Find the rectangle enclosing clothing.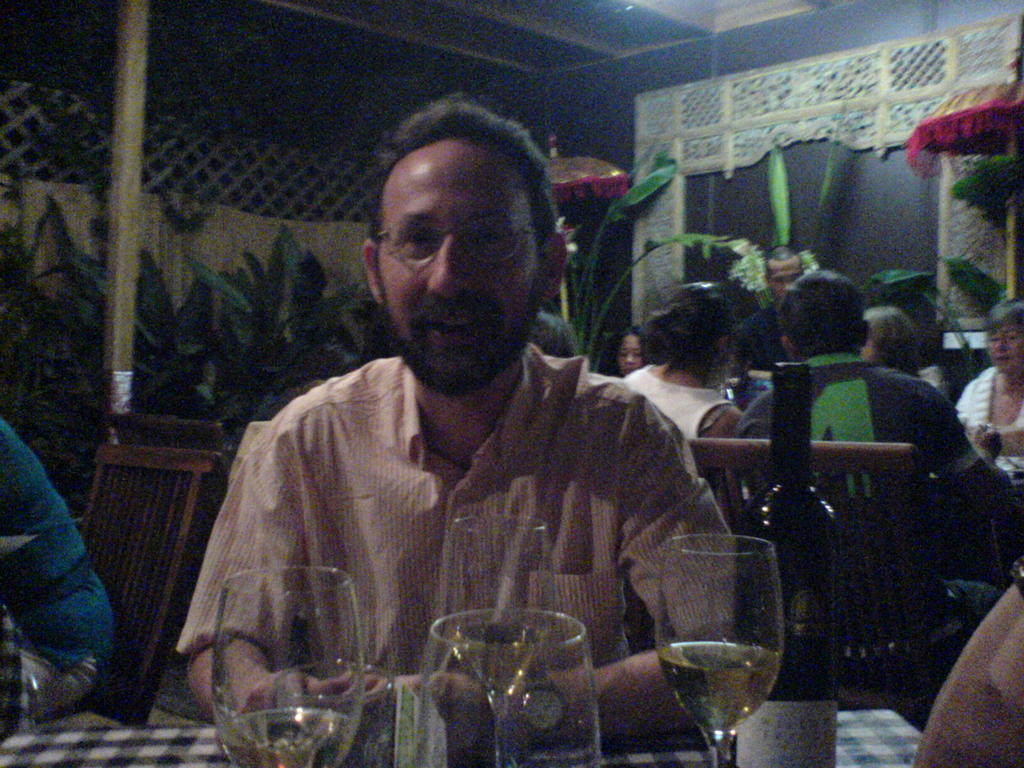
0:415:115:733.
